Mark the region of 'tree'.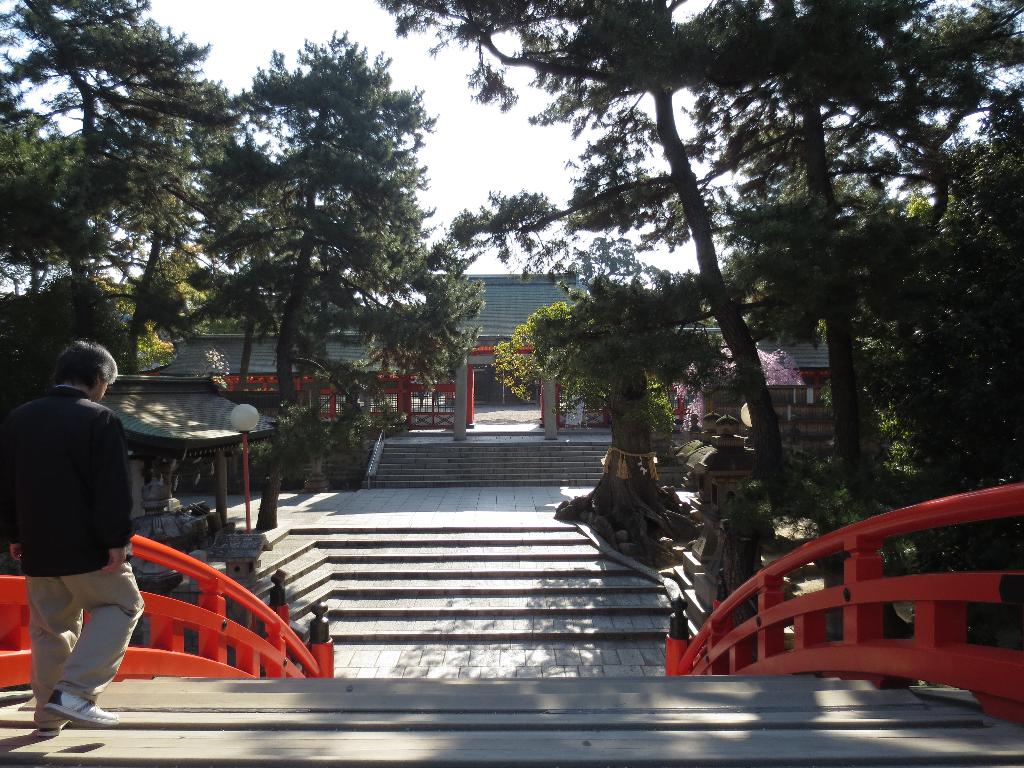
Region: 351 240 488 408.
